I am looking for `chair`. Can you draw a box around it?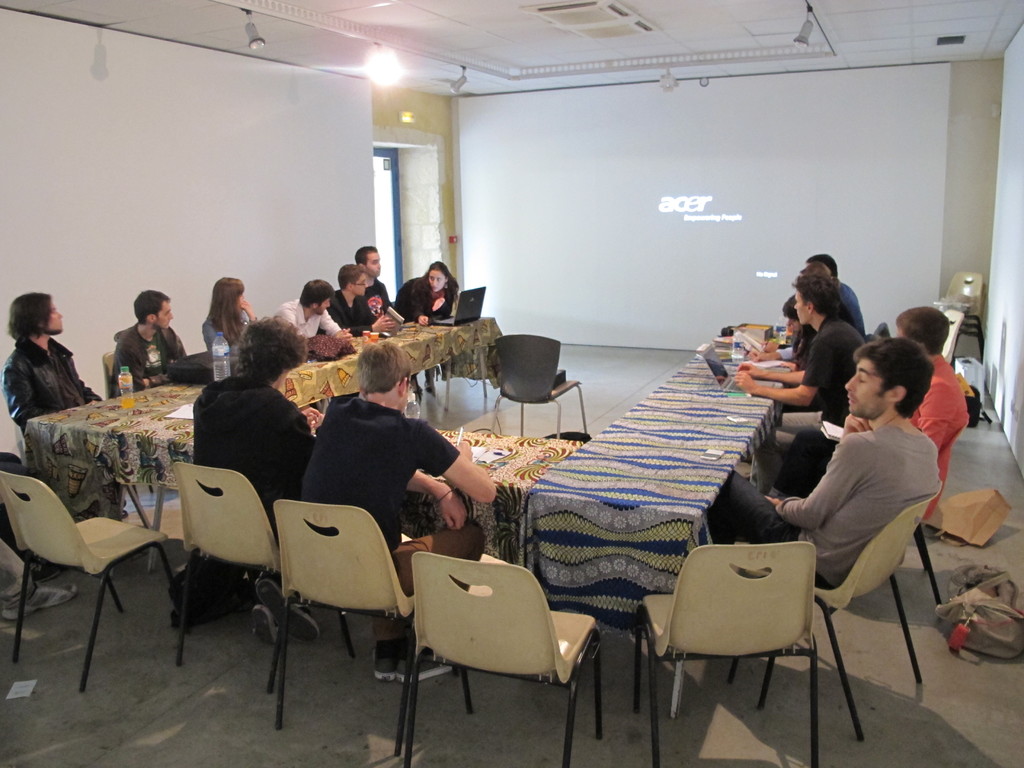
Sure, the bounding box is left=909, top=417, right=964, bottom=605.
